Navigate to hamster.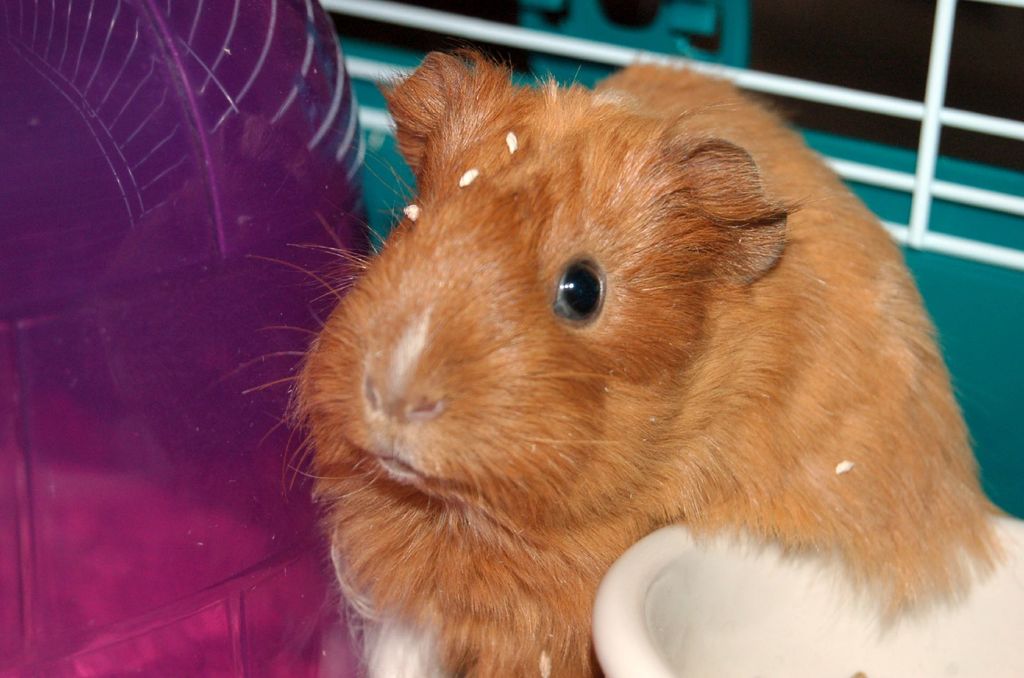
Navigation target: bbox(207, 49, 1016, 677).
